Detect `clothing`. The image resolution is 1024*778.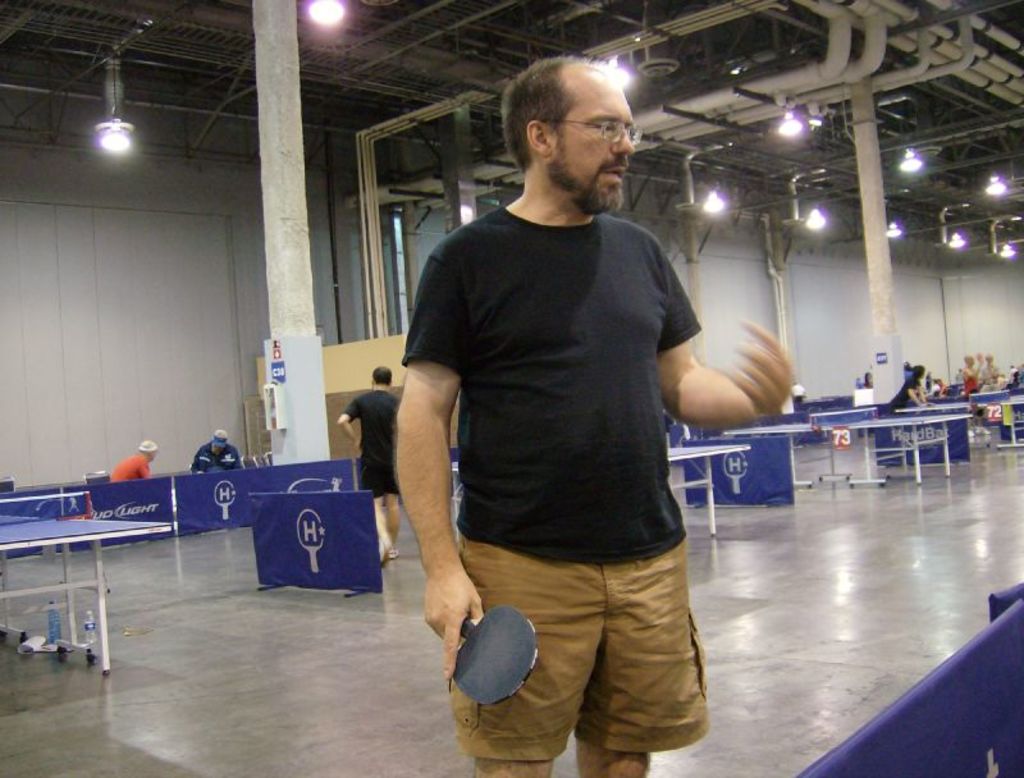
x1=886, y1=377, x2=922, y2=411.
